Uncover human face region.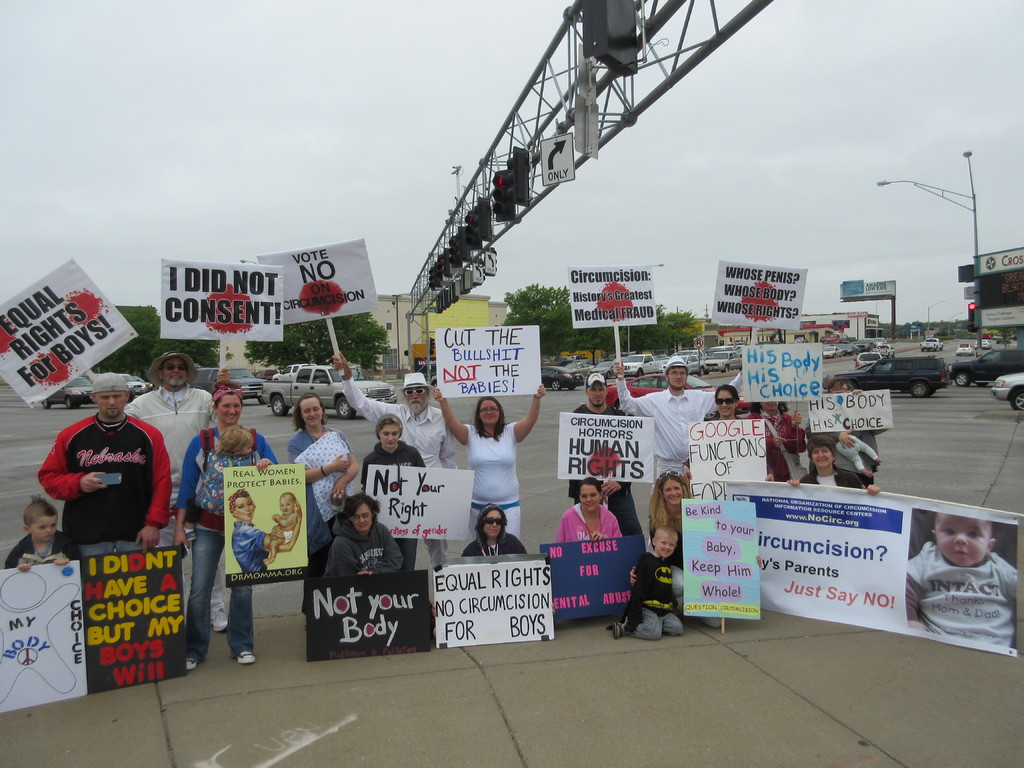
Uncovered: crop(378, 426, 399, 446).
